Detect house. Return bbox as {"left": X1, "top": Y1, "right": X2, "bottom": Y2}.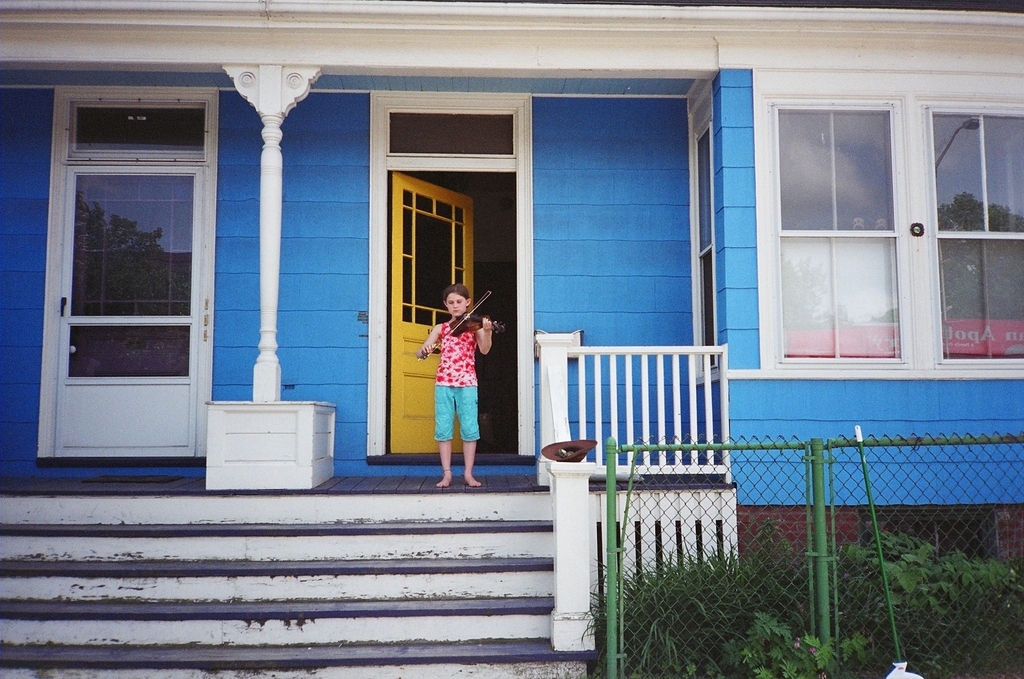
{"left": 0, "top": 0, "right": 1023, "bottom": 678}.
